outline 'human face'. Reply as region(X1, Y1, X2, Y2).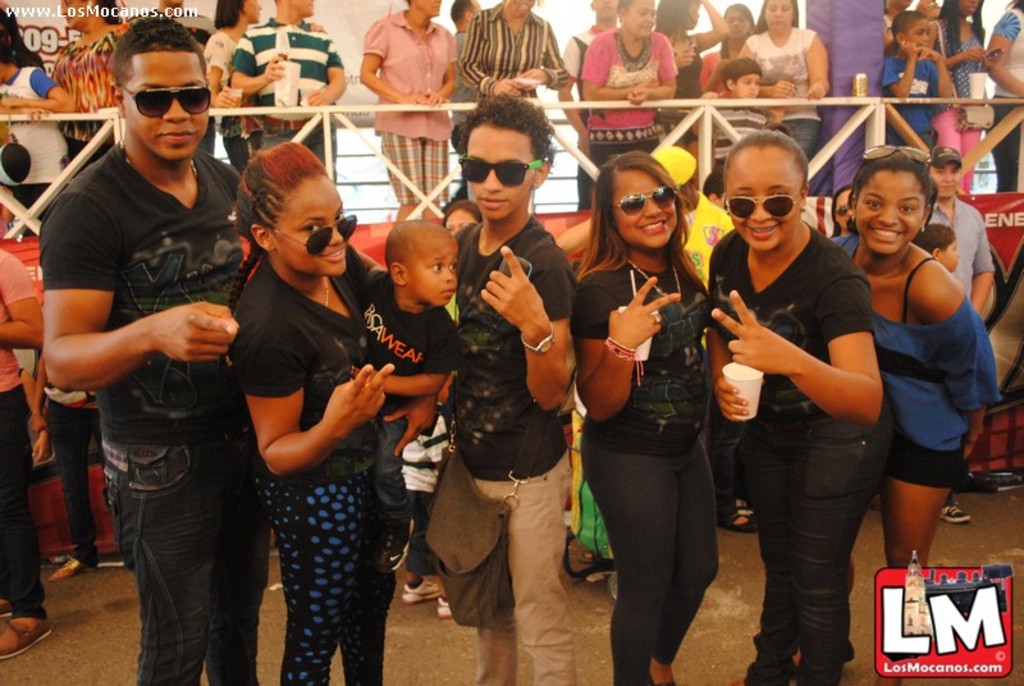
region(906, 15, 931, 49).
